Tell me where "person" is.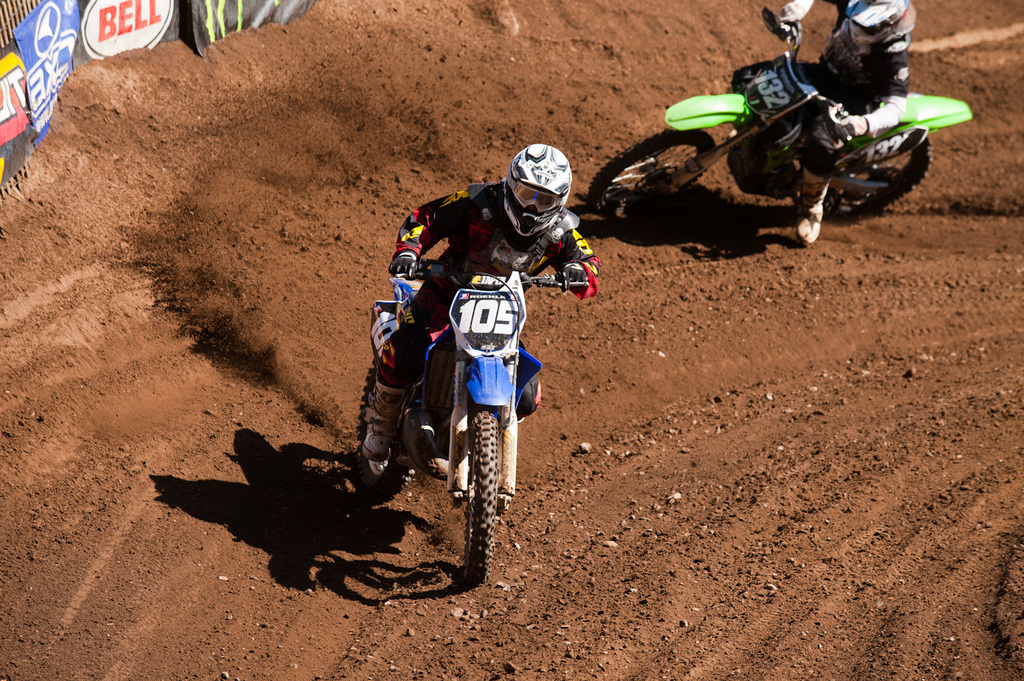
"person" is at [772,0,919,249].
